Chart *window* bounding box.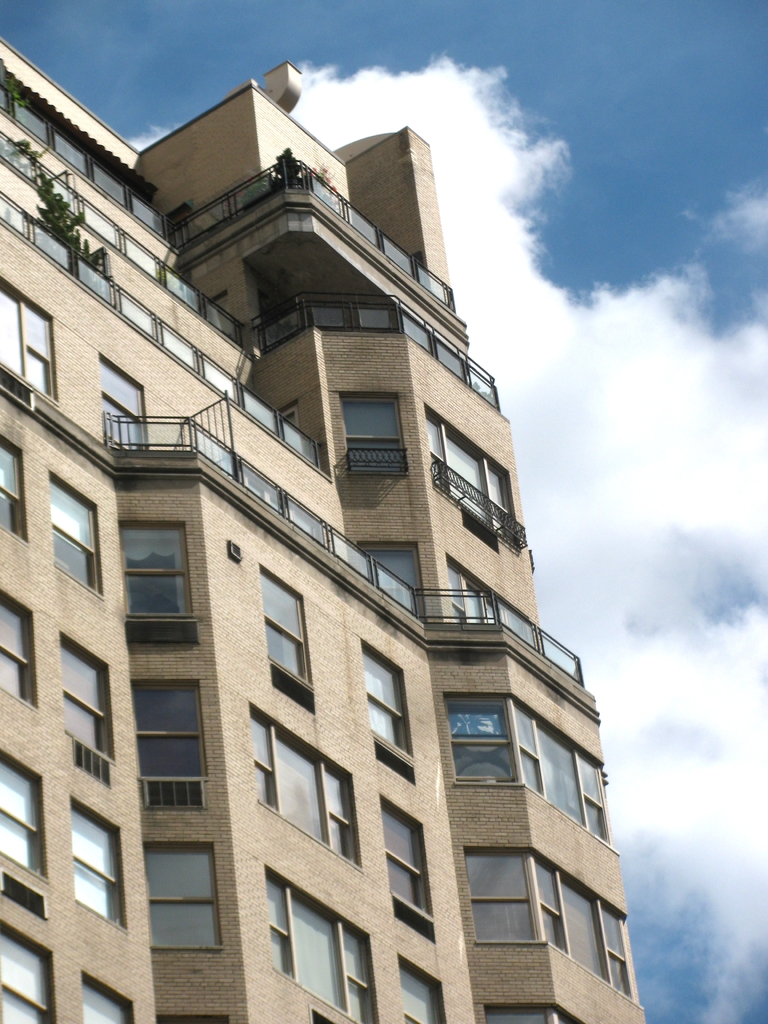
Charted: crop(44, 471, 104, 592).
